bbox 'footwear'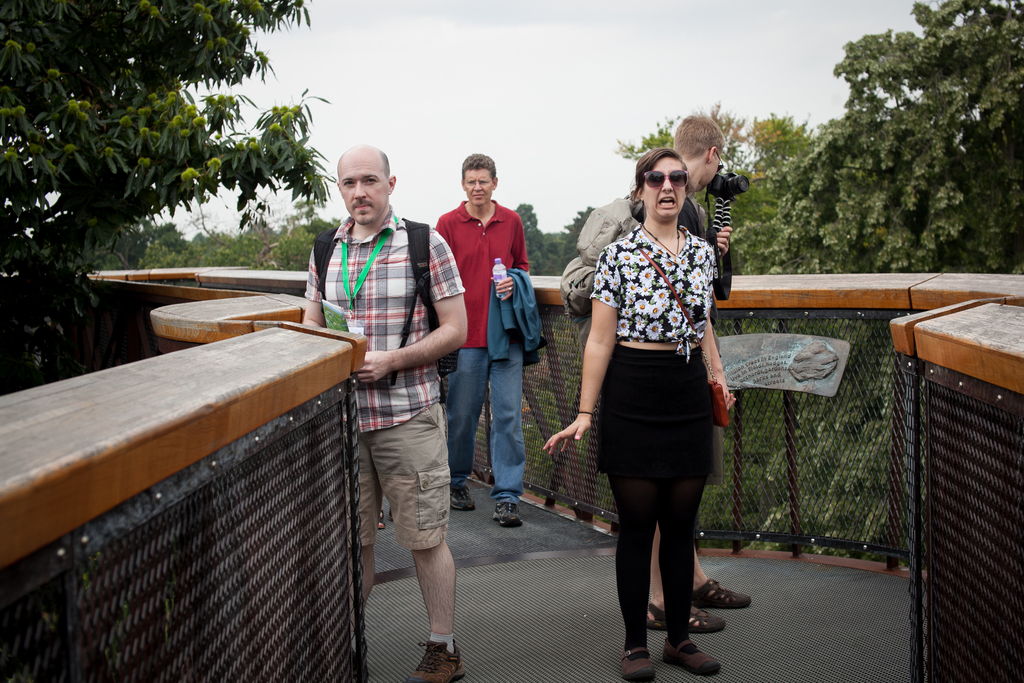
659,638,723,677
